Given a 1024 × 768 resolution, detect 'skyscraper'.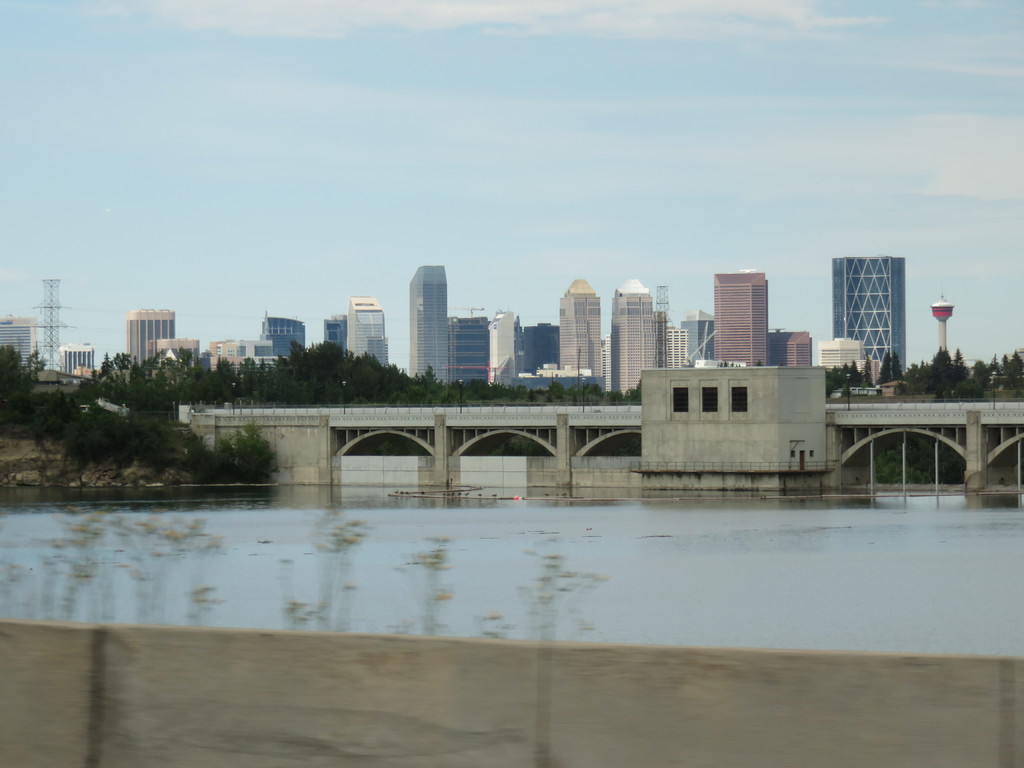
61:342:99:379.
